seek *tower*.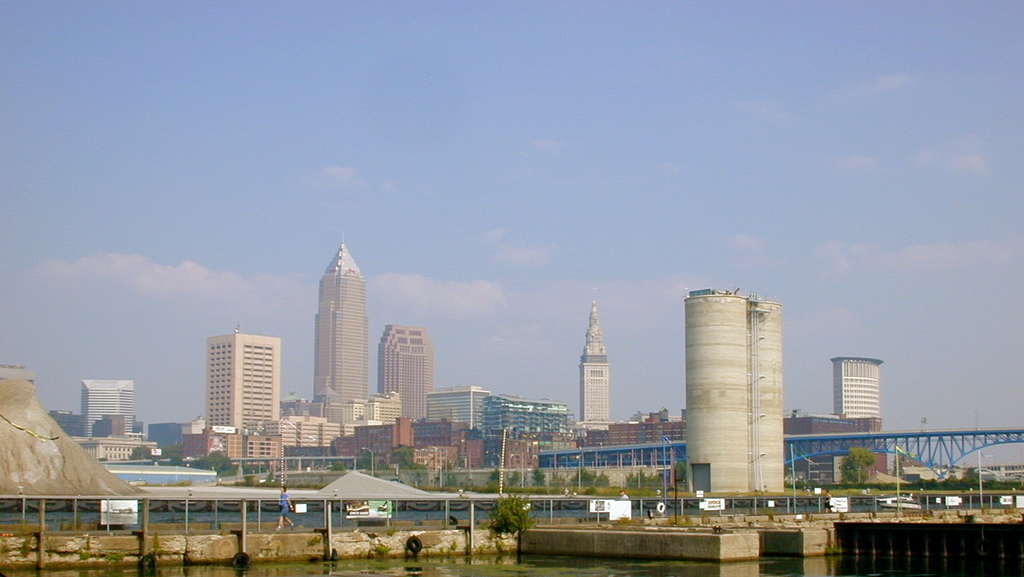
[left=585, top=298, right=611, bottom=430].
